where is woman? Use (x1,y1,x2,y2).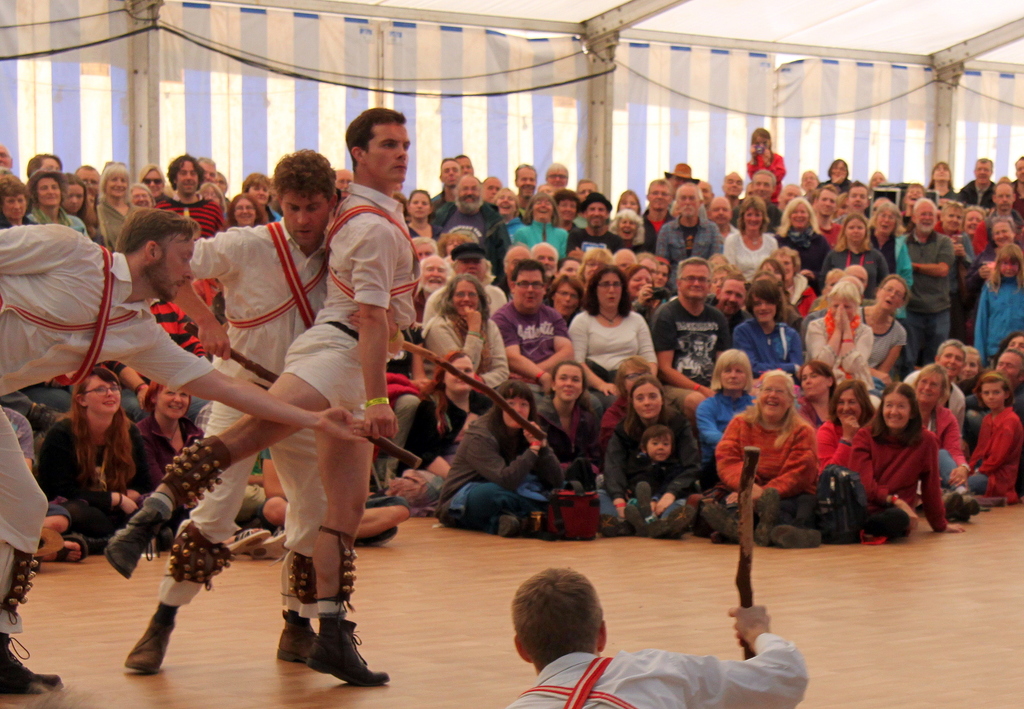
(222,187,259,228).
